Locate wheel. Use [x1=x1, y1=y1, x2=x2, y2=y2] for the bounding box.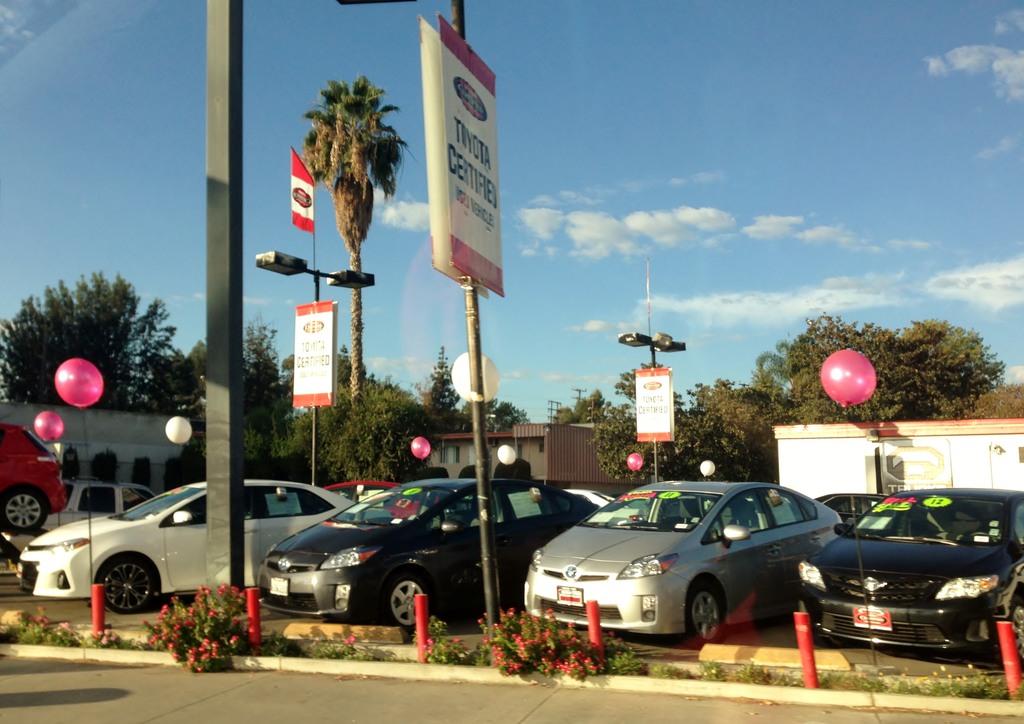
[x1=0, y1=487, x2=45, y2=537].
